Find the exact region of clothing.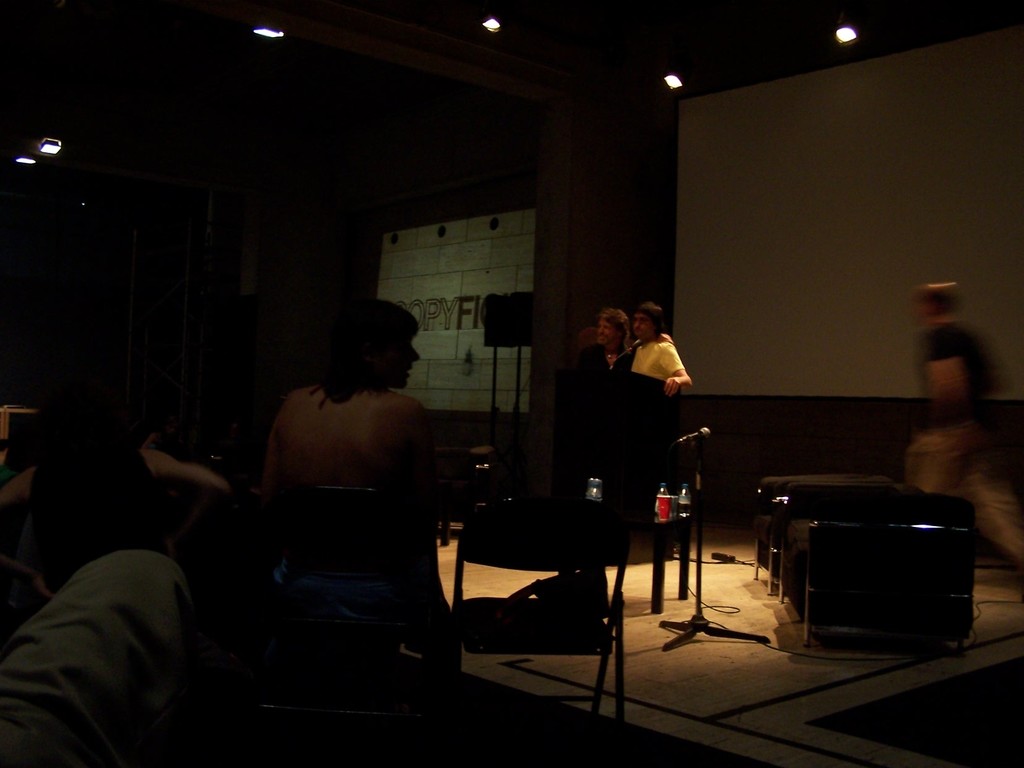
Exact region: rect(260, 376, 442, 641).
